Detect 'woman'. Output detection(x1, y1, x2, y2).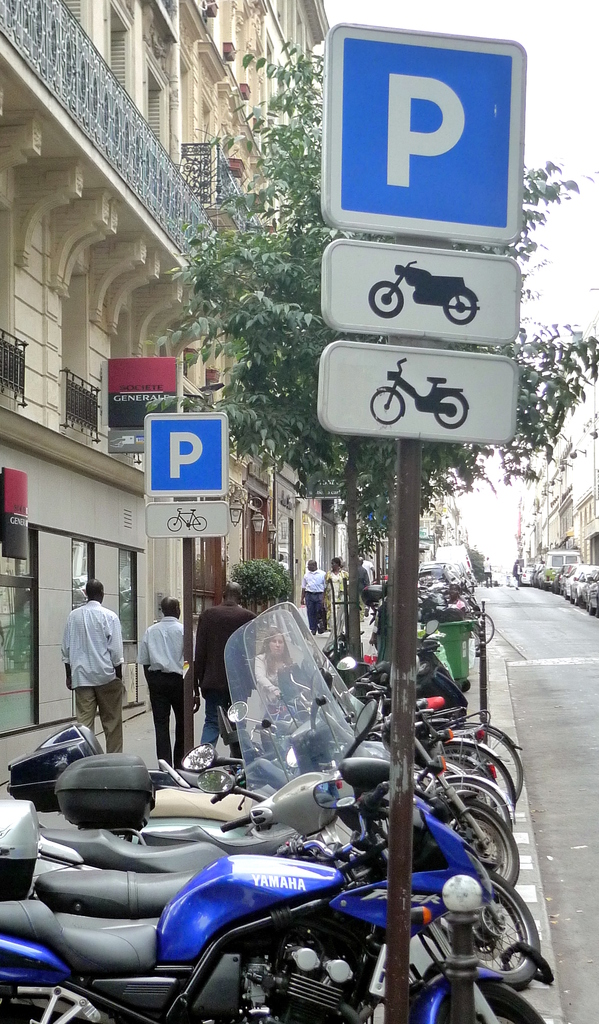
detection(325, 555, 350, 637).
